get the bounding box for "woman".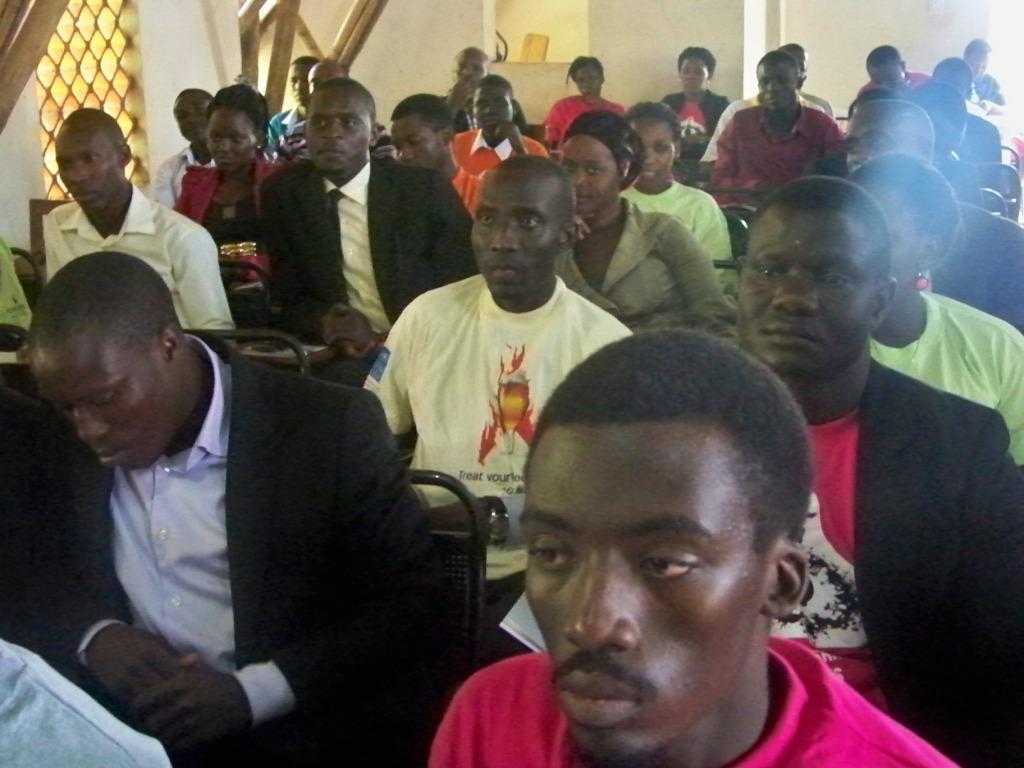
pyautogui.locateOnScreen(657, 41, 731, 139).
